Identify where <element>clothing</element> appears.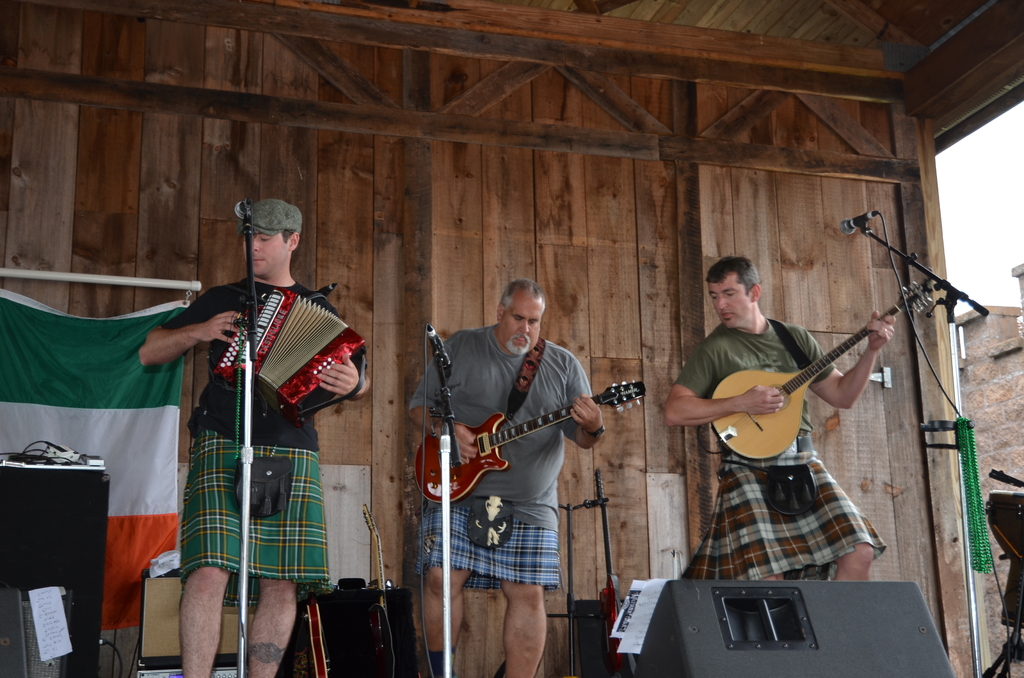
Appears at [163, 282, 362, 609].
